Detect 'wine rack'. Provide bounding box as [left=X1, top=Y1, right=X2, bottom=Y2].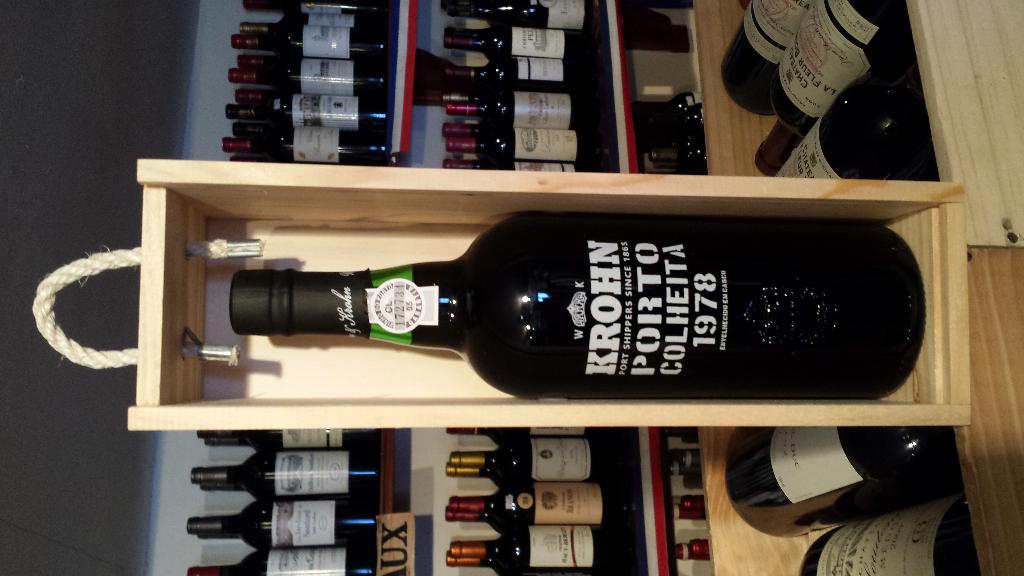
[left=186, top=0, right=1023, bottom=575].
